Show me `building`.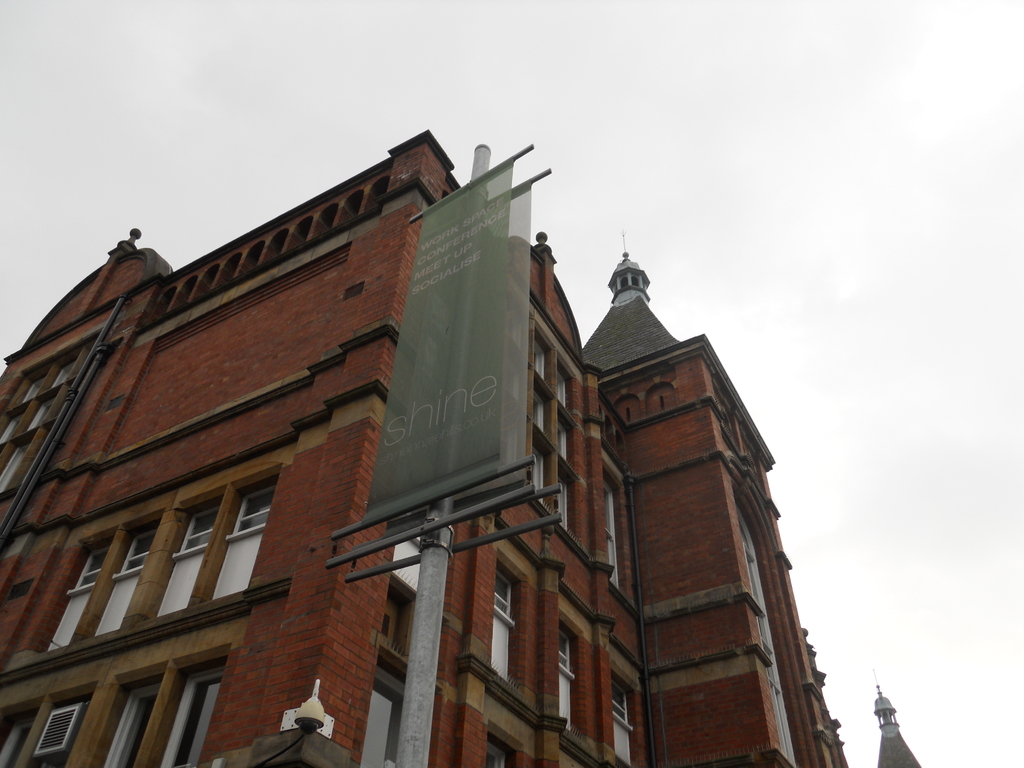
`building` is here: <box>0,125,924,767</box>.
